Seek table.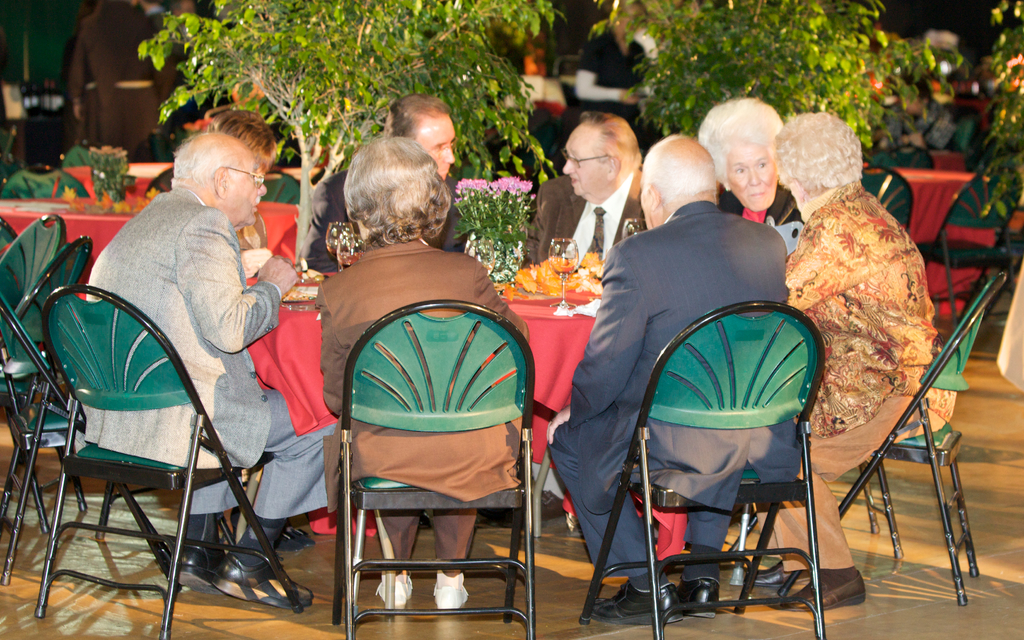
<box>0,187,137,300</box>.
